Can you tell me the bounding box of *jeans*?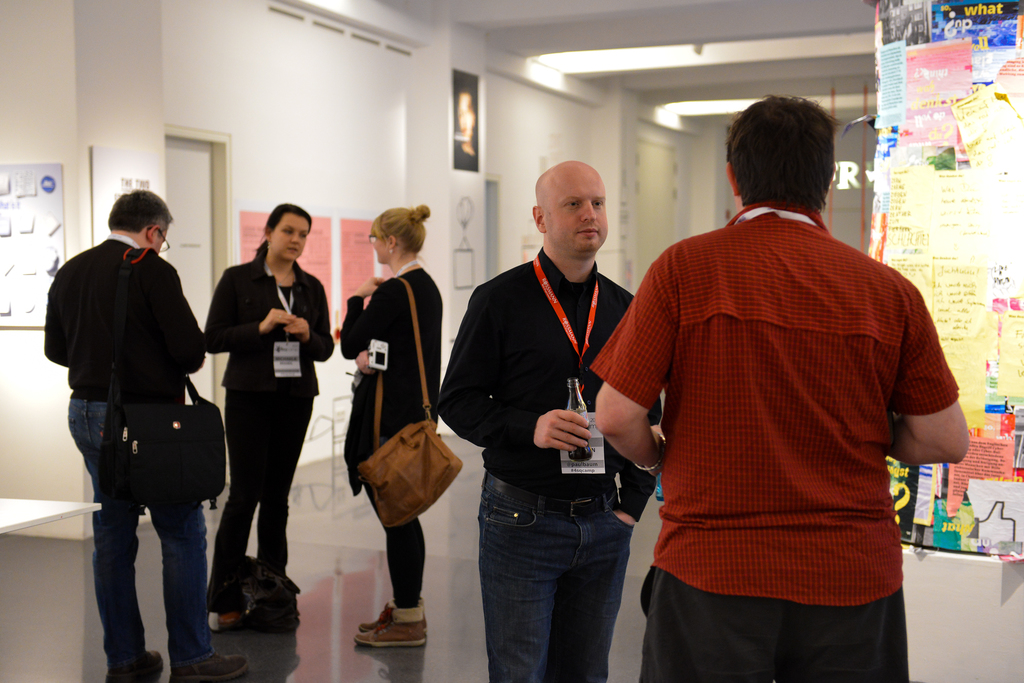
l=643, t=563, r=909, b=679.
